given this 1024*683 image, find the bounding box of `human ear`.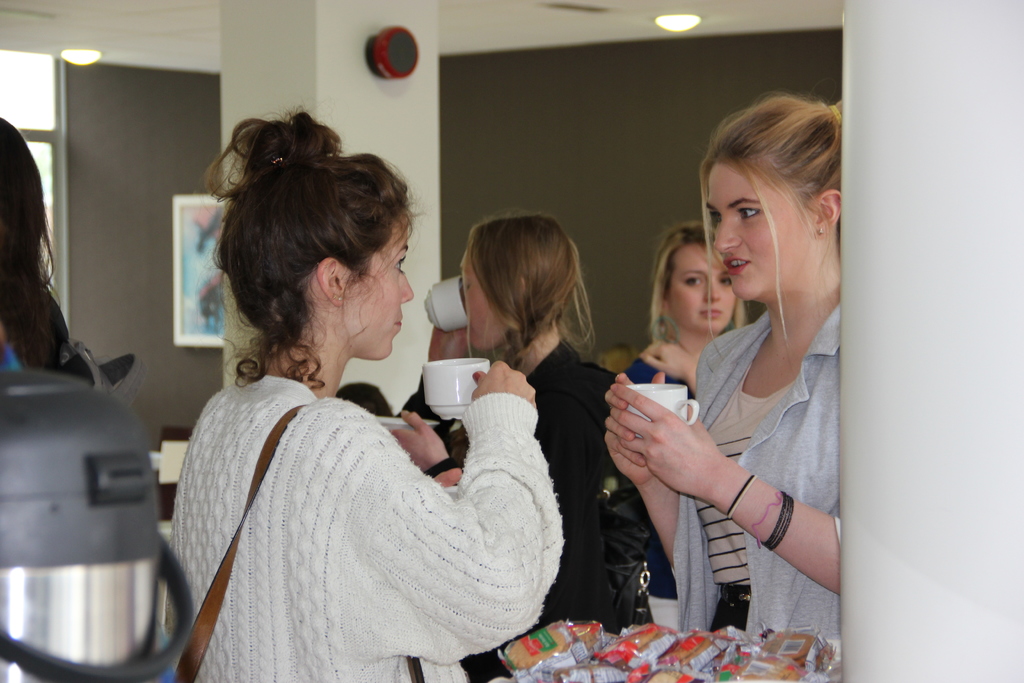
crop(660, 285, 675, 314).
